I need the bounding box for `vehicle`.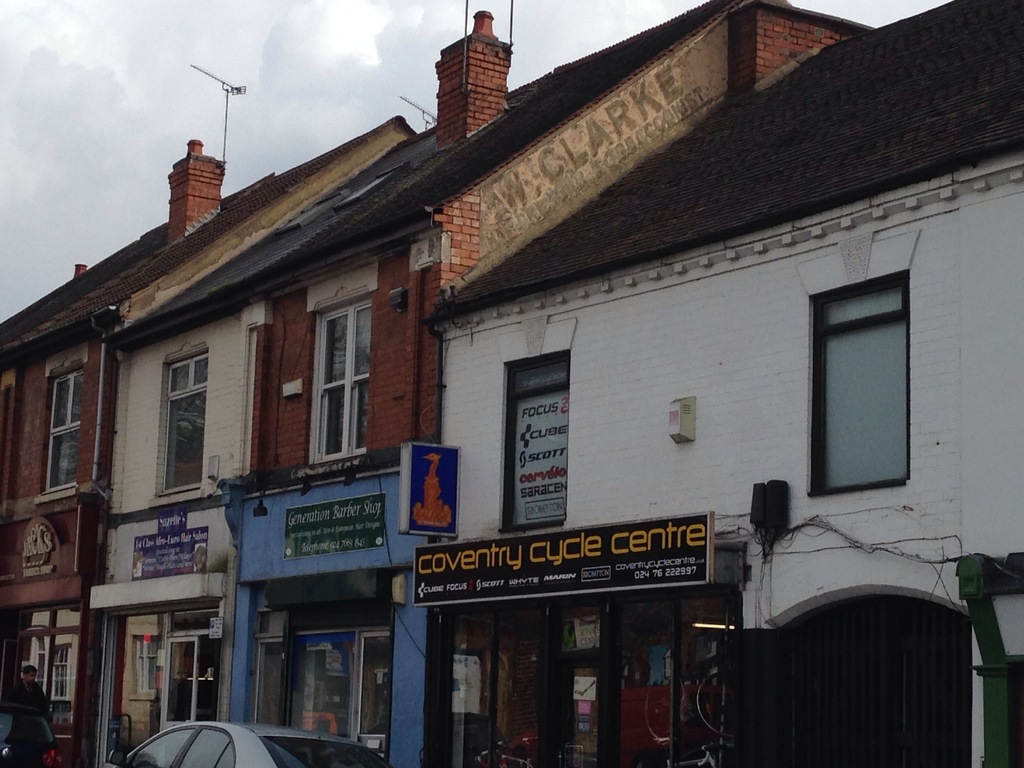
Here it is: box=[108, 717, 390, 767].
